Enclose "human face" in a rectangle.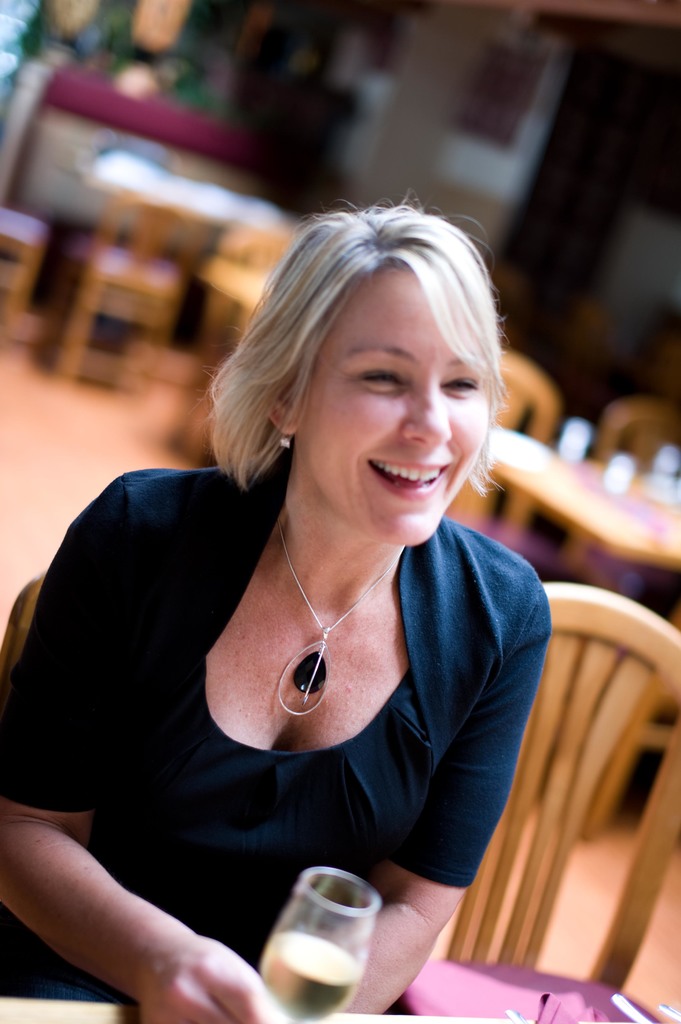
(left=301, top=264, right=488, bottom=541).
